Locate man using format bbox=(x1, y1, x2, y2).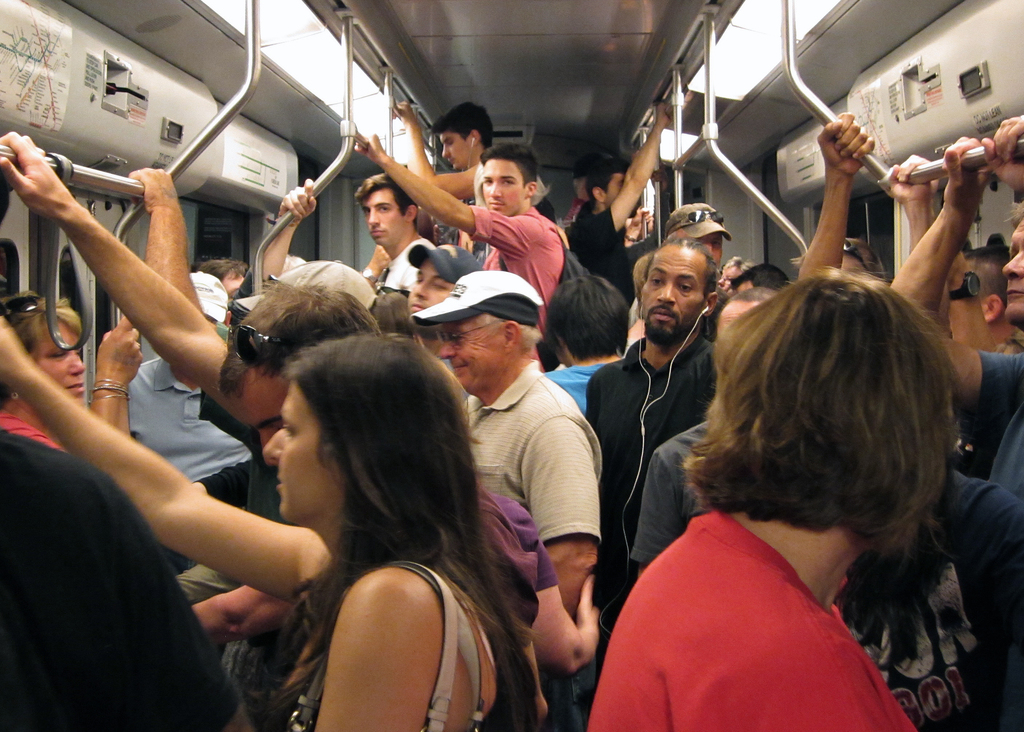
bbox=(402, 241, 490, 338).
